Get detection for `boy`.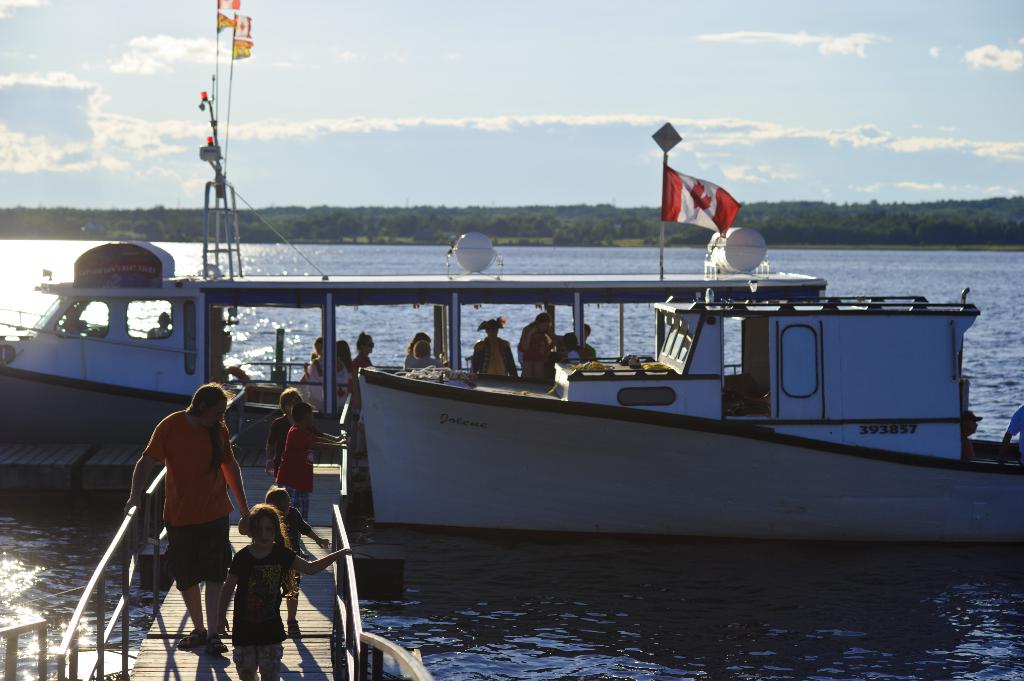
Detection: {"x1": 276, "y1": 402, "x2": 348, "y2": 544}.
